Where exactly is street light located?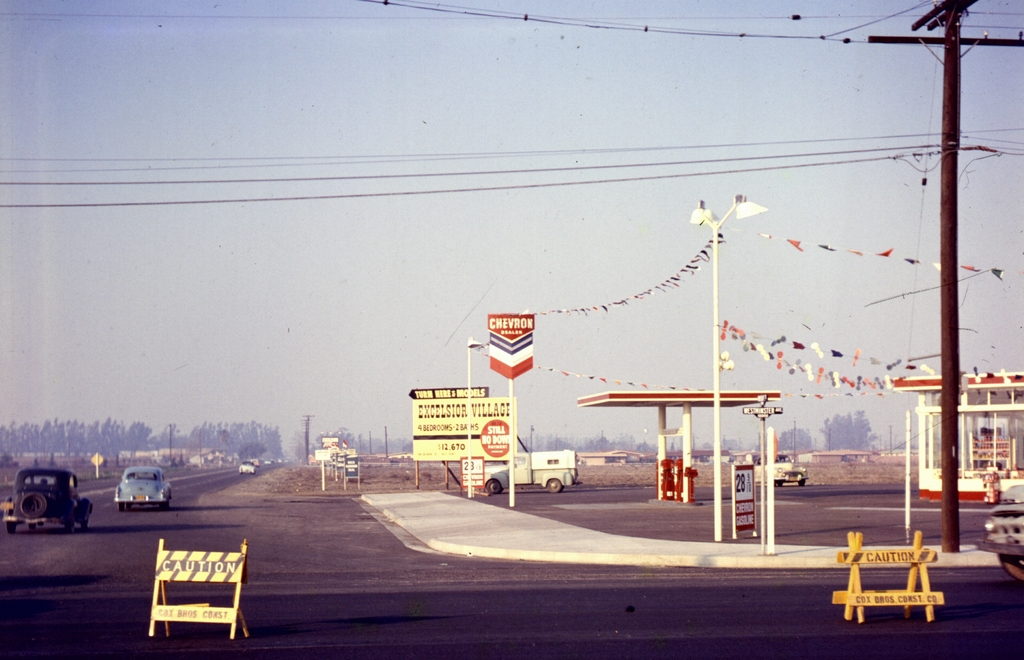
Its bounding box is <region>689, 186, 763, 542</region>.
